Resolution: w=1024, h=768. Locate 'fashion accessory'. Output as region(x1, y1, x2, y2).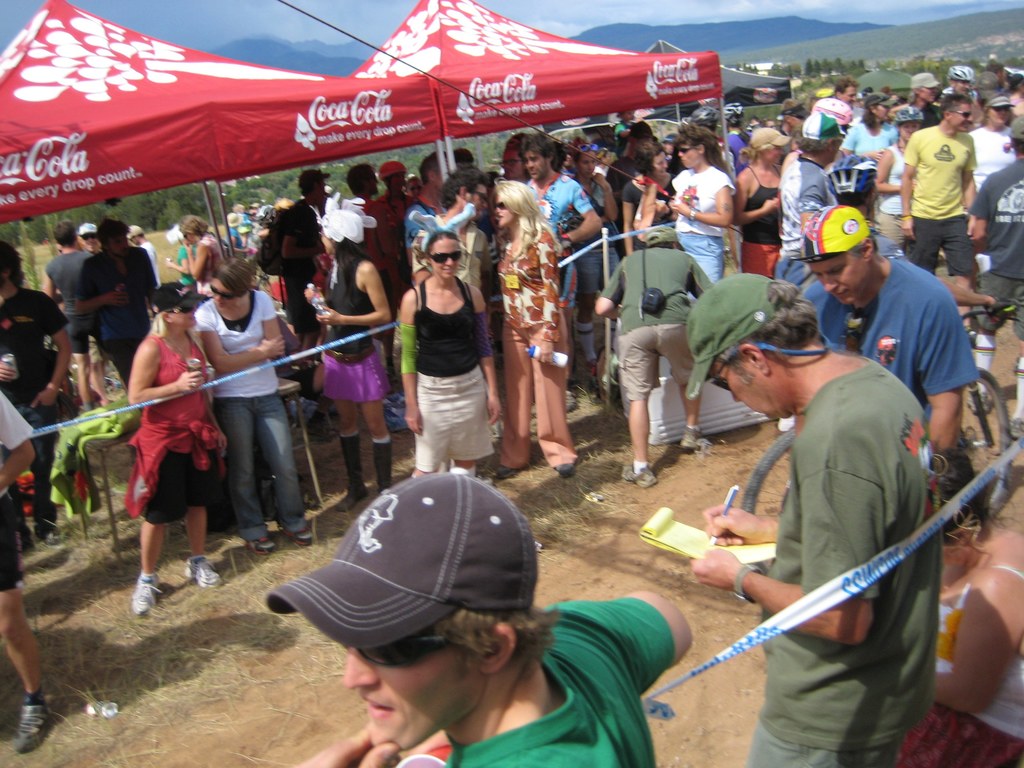
region(308, 189, 377, 248).
